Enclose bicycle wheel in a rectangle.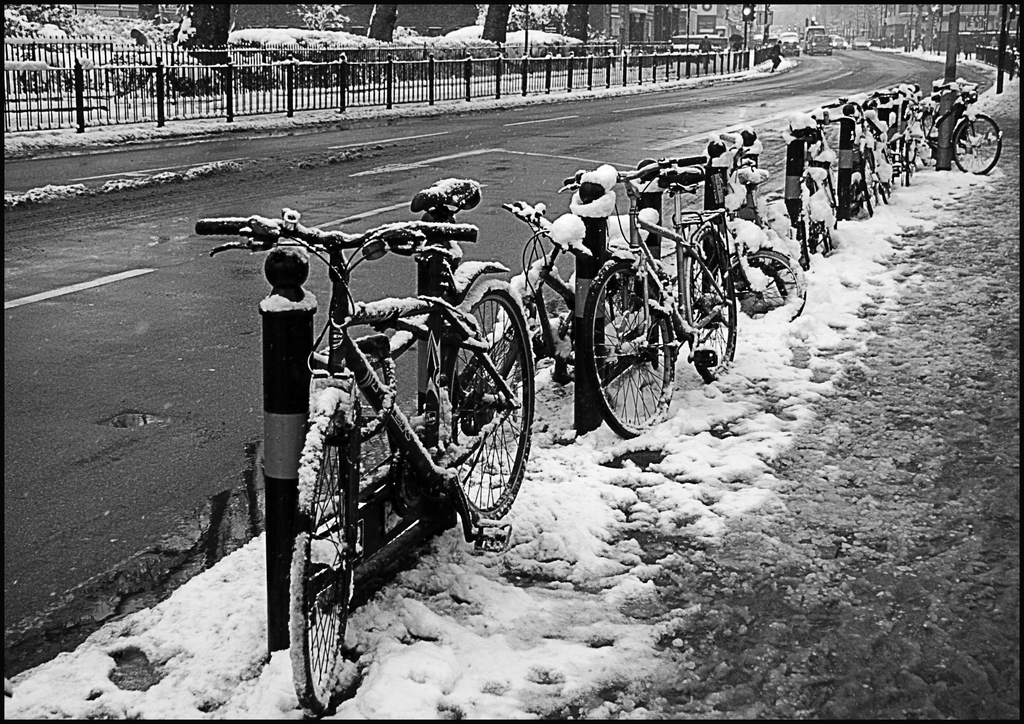
676:217:735:385.
